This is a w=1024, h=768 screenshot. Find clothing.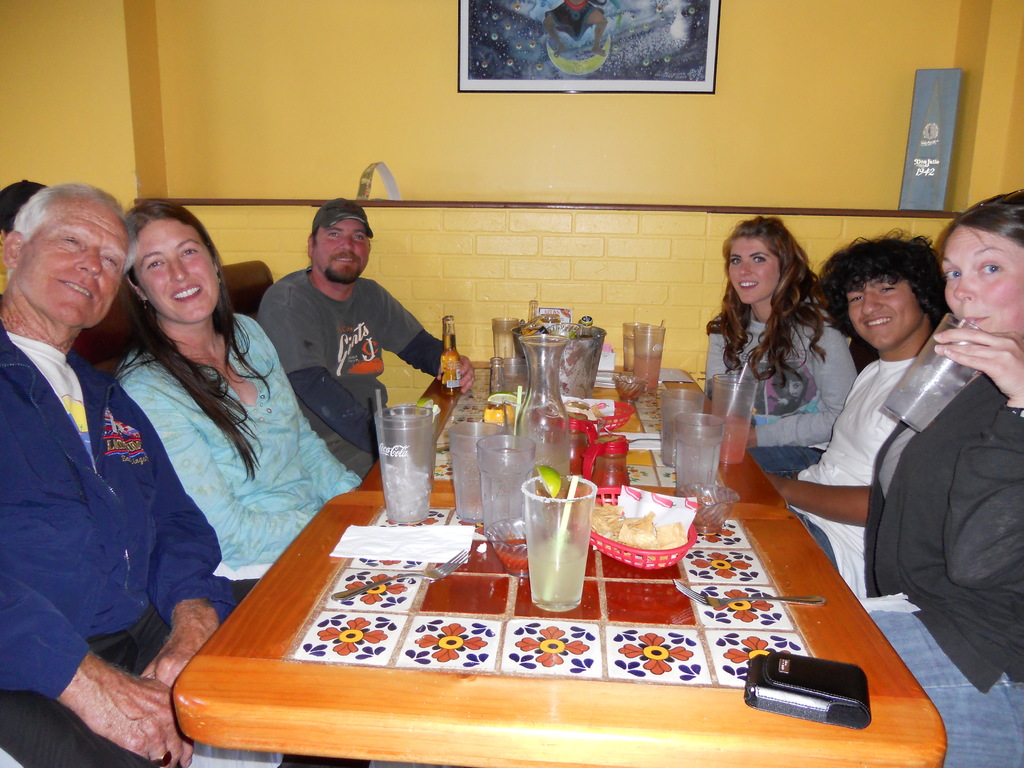
Bounding box: {"left": 255, "top": 264, "right": 459, "bottom": 490}.
